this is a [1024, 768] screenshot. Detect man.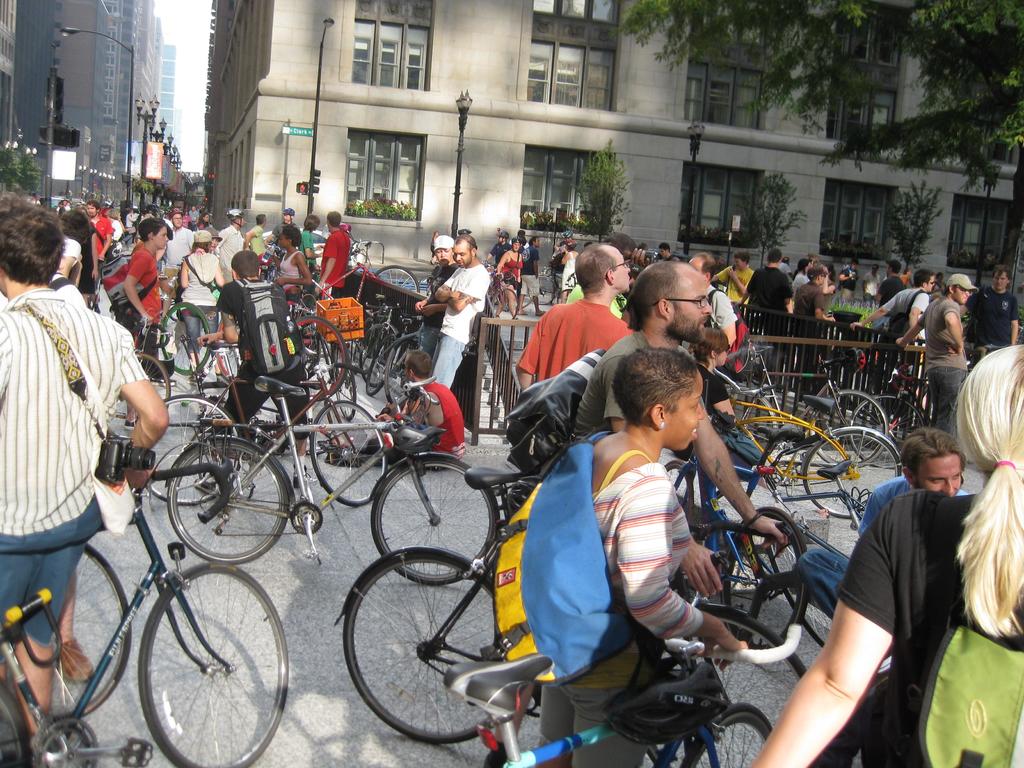
[x1=435, y1=234, x2=490, y2=390].
